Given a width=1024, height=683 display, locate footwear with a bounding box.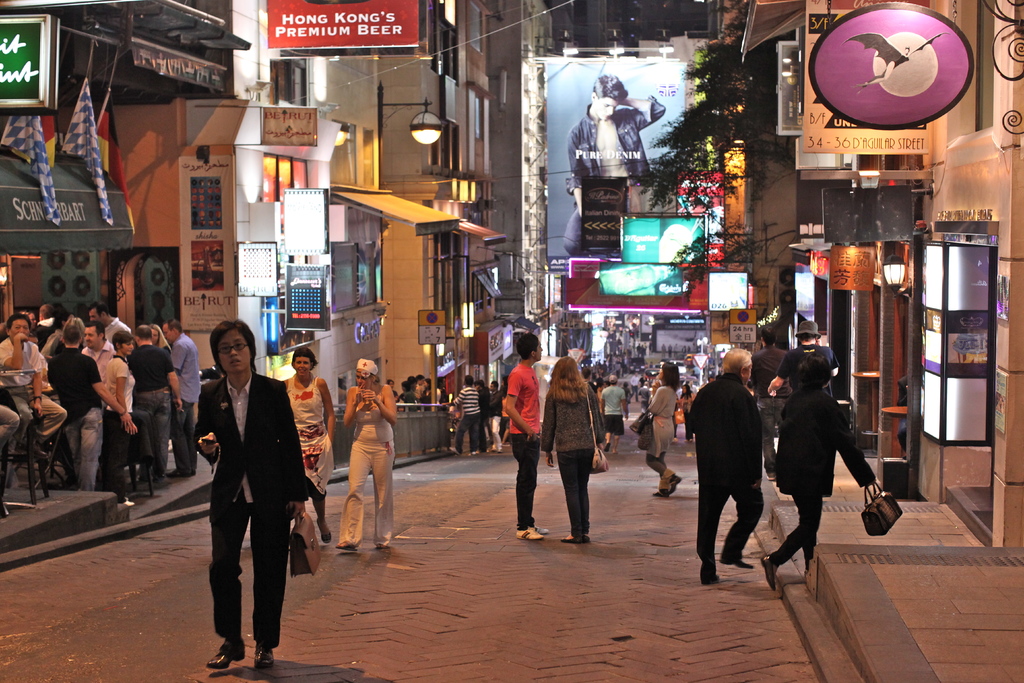
Located: 211, 641, 250, 676.
